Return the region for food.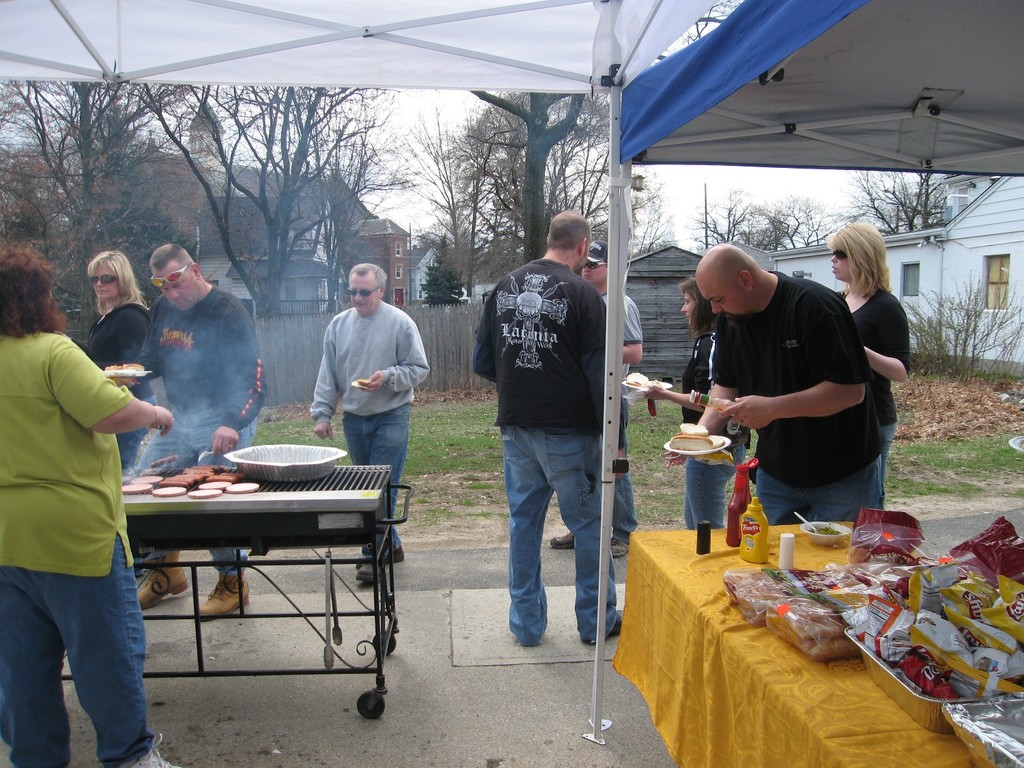
bbox=[939, 690, 1023, 767].
